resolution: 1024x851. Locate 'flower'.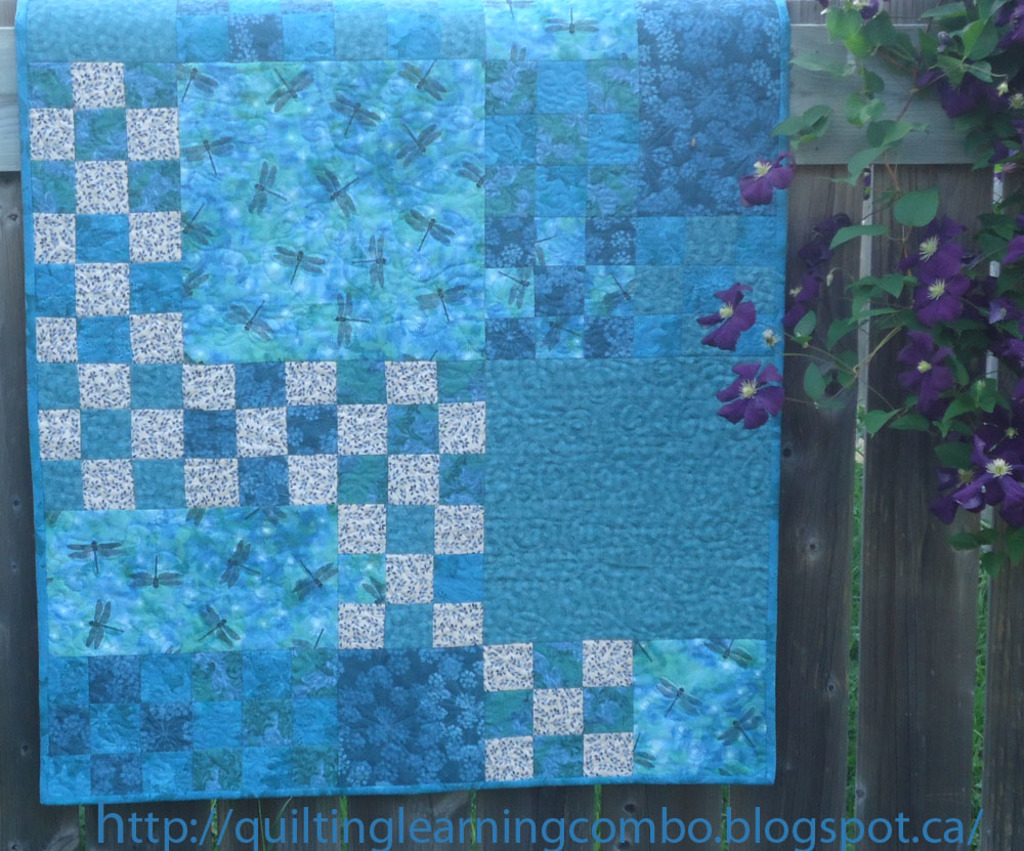
detection(851, 0, 881, 24).
